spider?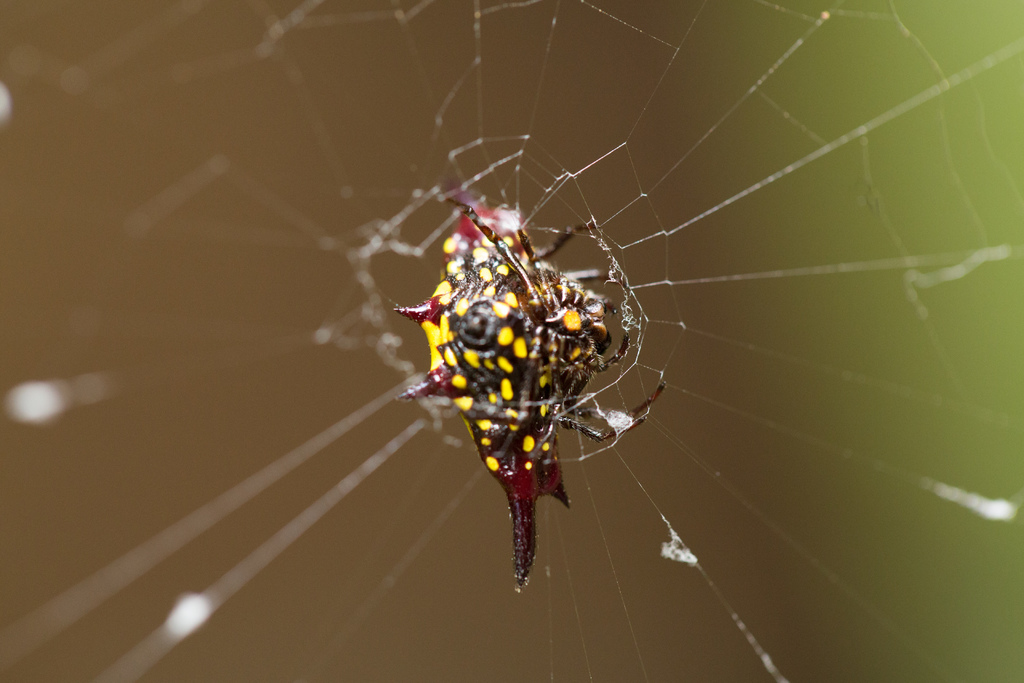
(396,192,670,595)
